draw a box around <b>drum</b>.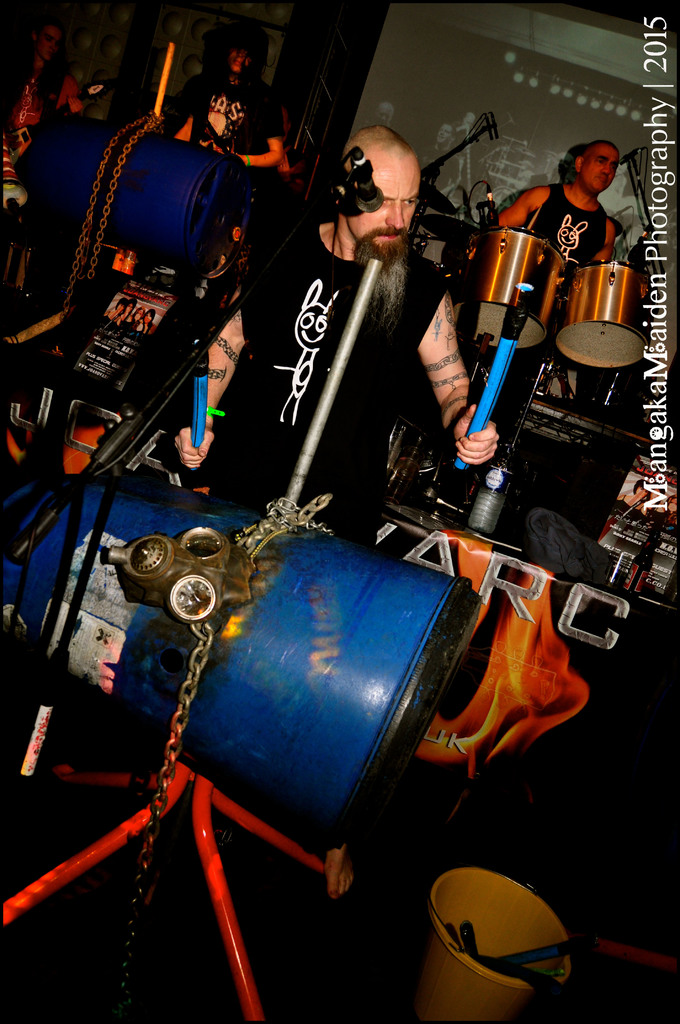
<box>0,477,483,856</box>.
